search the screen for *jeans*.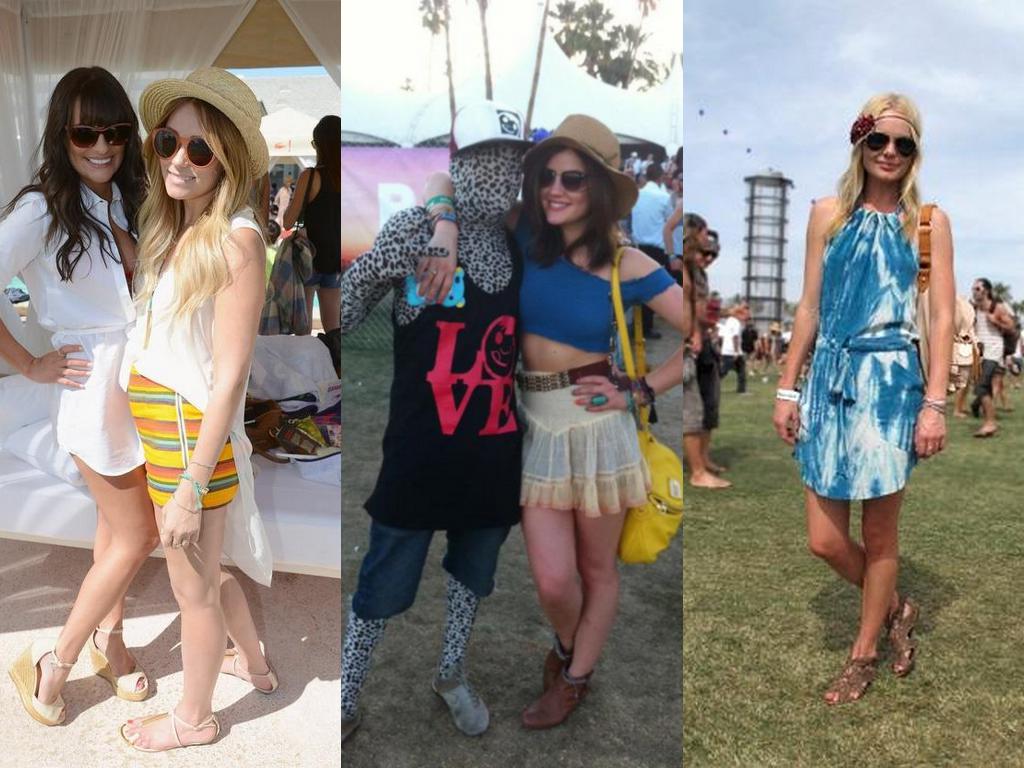
Found at (x1=684, y1=373, x2=710, y2=433).
